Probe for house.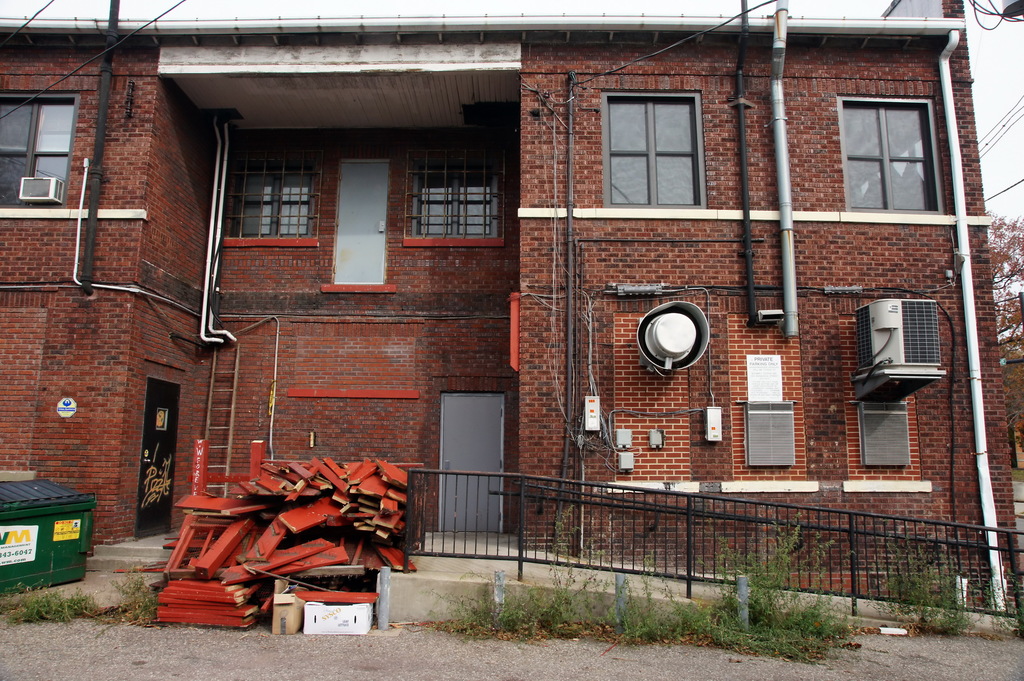
Probe result: 53/27/1023/600.
